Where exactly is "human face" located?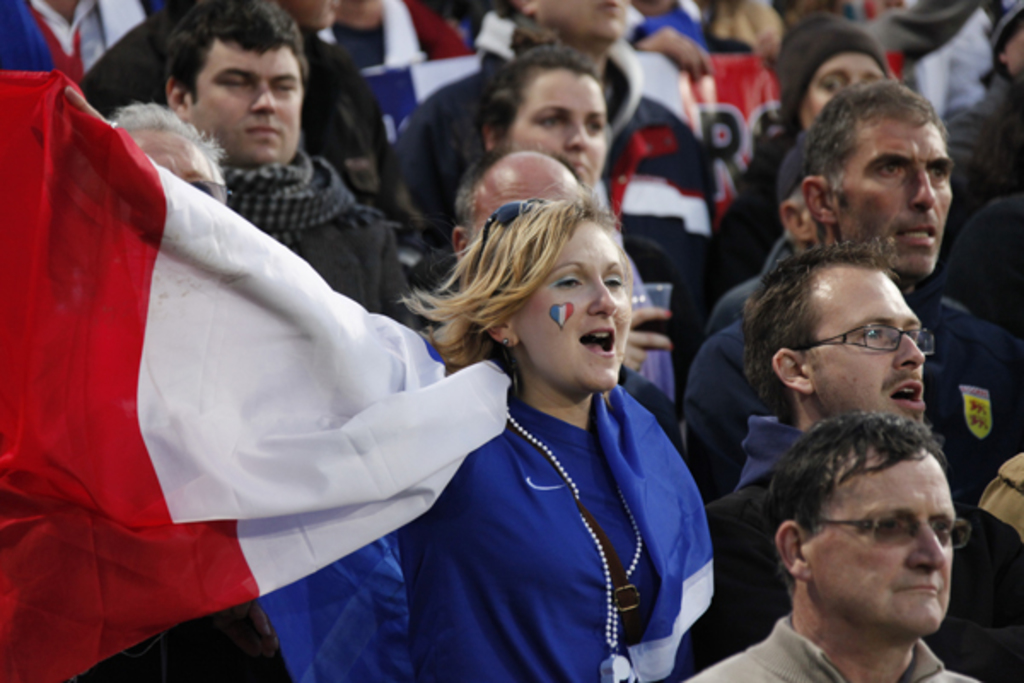
Its bounding box is [835,118,954,275].
